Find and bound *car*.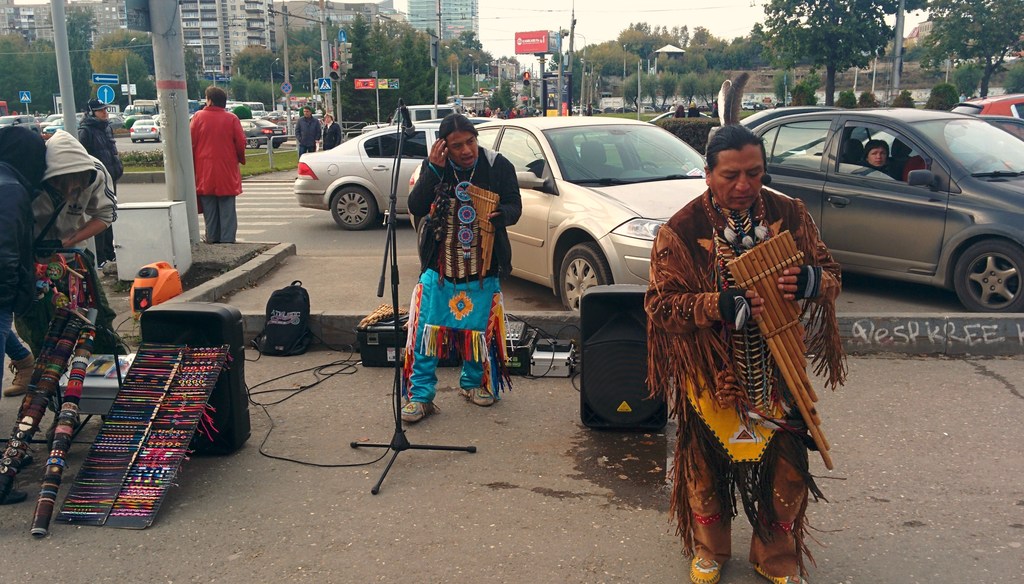
Bound: left=0, top=108, right=40, bottom=140.
